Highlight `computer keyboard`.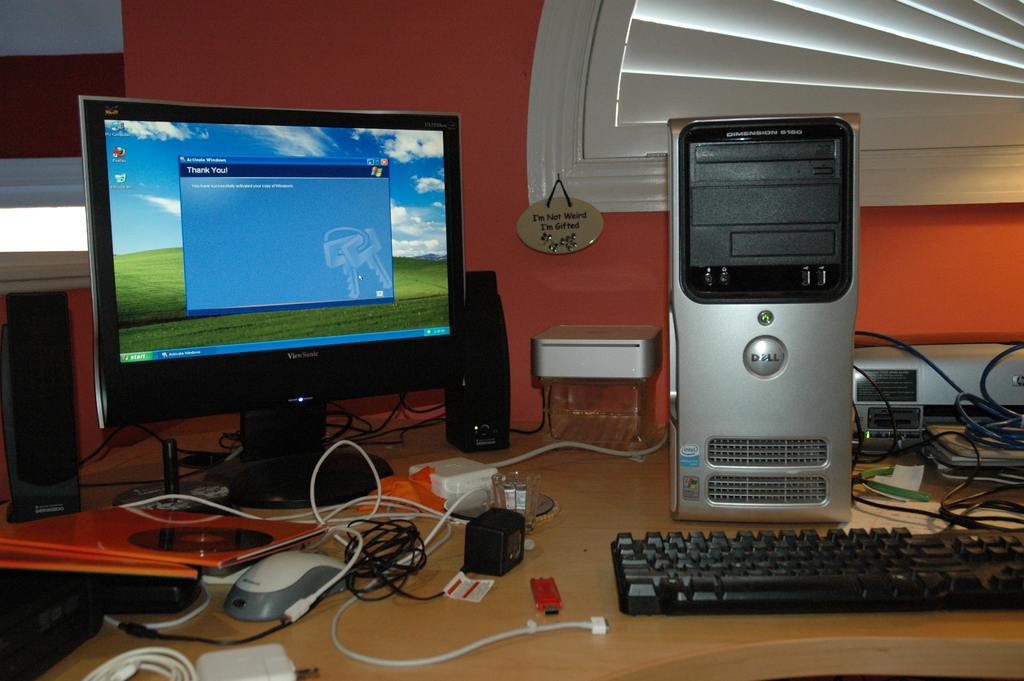
Highlighted region: BBox(607, 529, 1023, 613).
